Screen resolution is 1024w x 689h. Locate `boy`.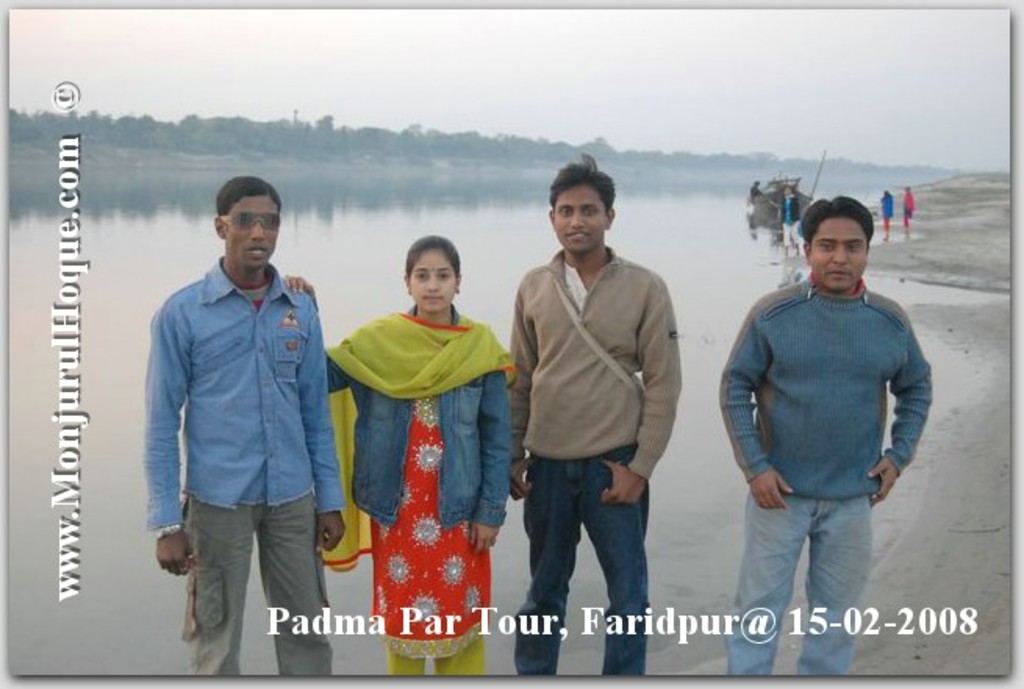
rect(130, 142, 327, 677).
